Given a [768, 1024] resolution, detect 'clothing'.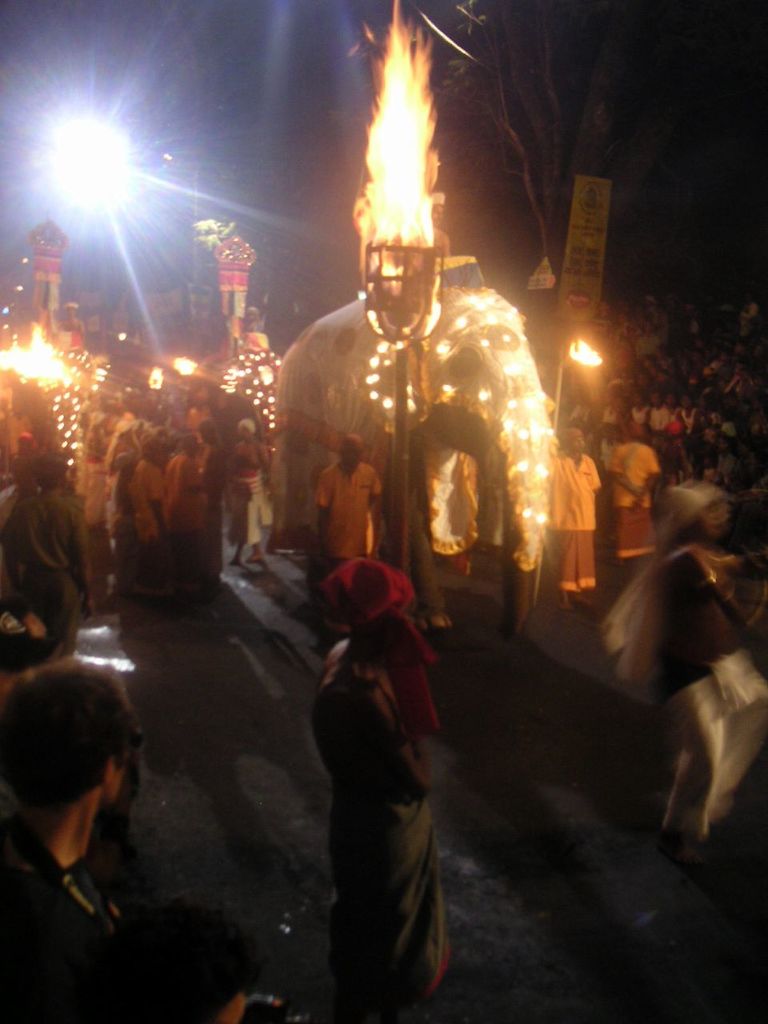
634,338,658,366.
